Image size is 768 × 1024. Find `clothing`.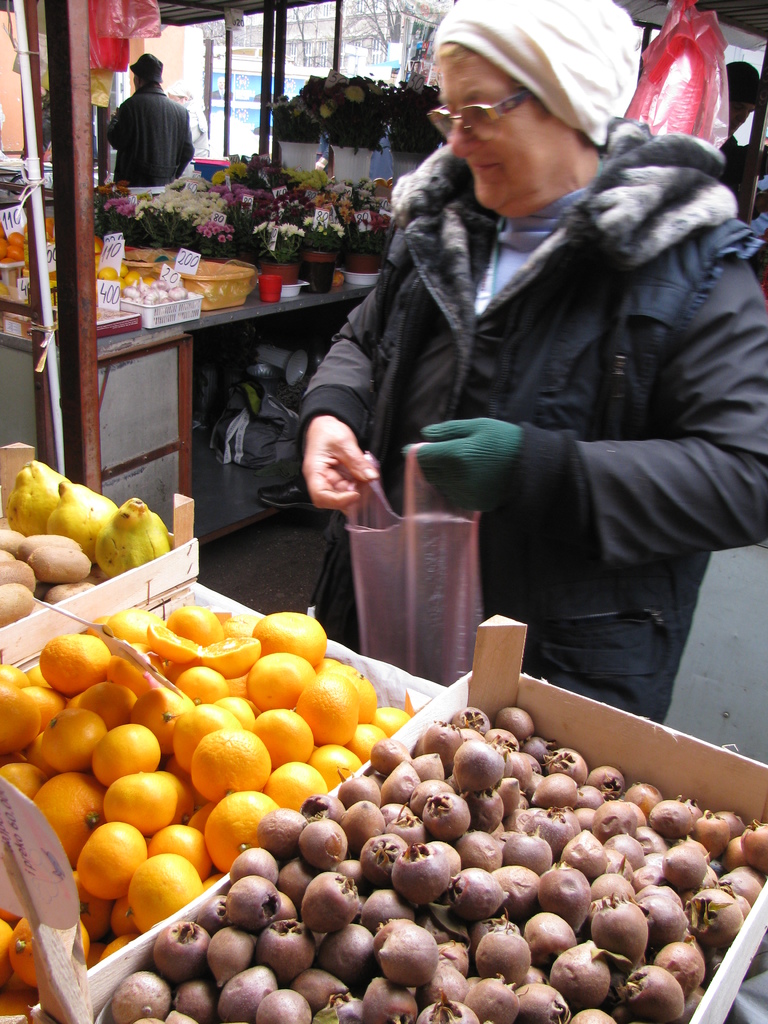
bbox=[192, 99, 213, 176].
